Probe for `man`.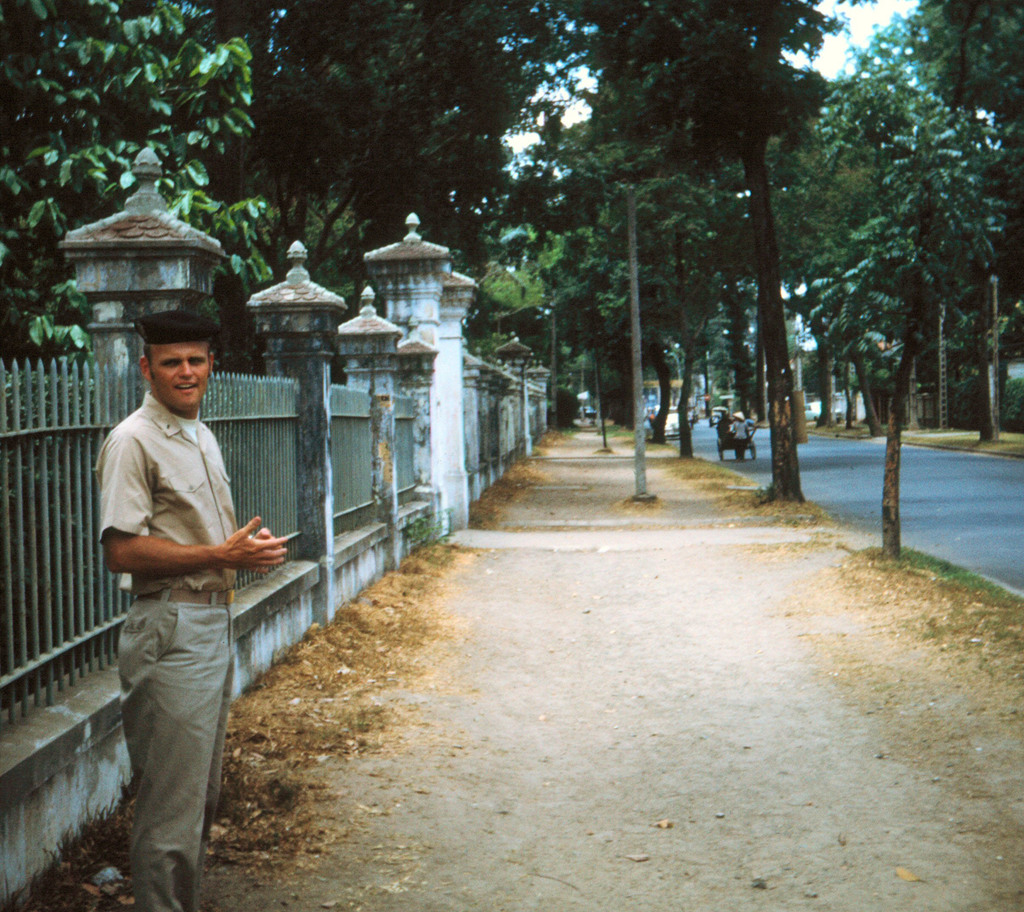
Probe result: <box>97,307,278,911</box>.
